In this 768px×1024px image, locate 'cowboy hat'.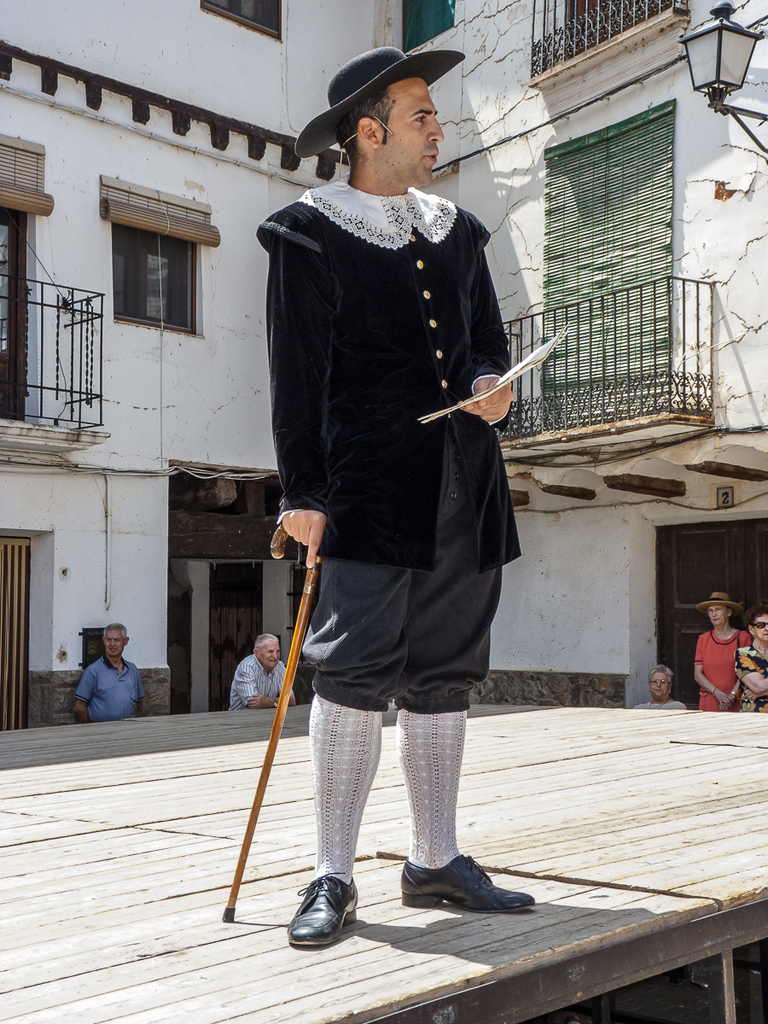
Bounding box: bbox=(305, 31, 468, 169).
